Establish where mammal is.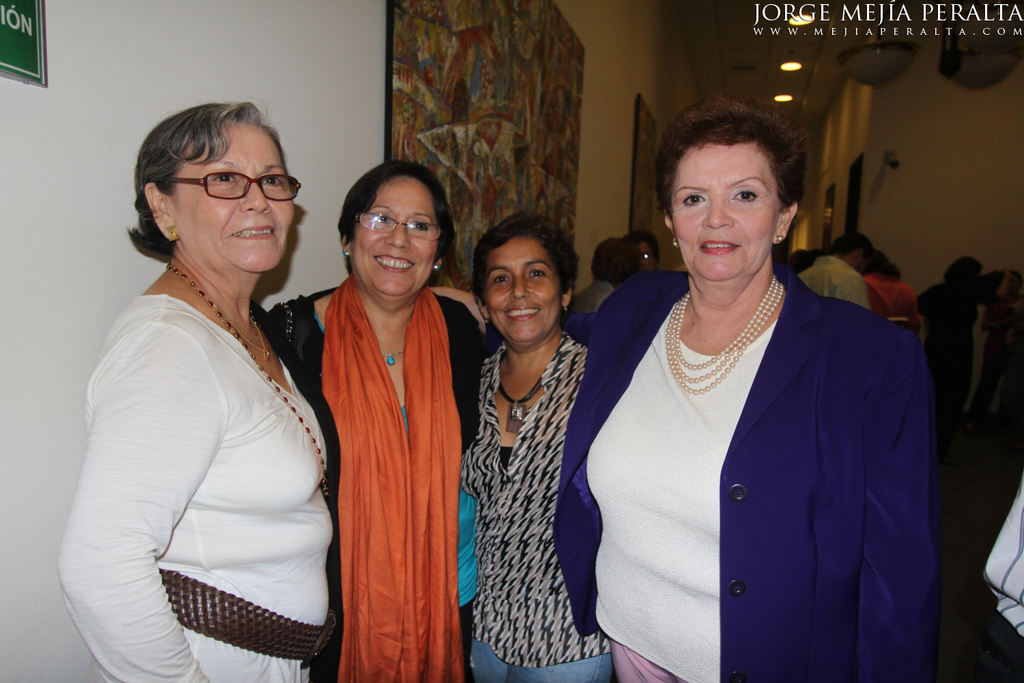
Established at (258,157,498,682).
